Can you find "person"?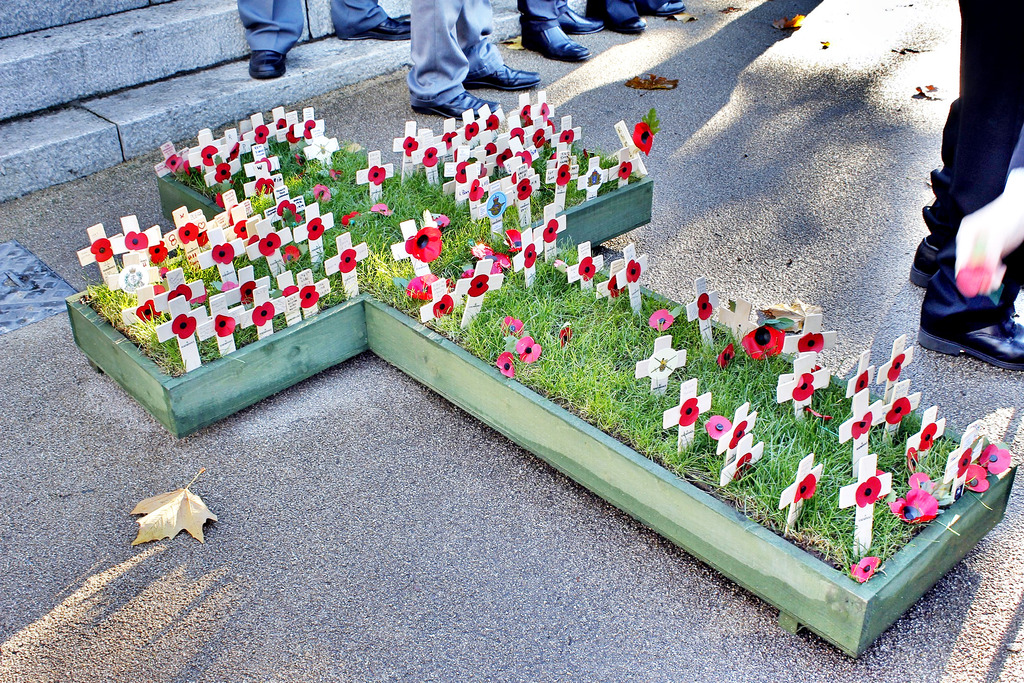
Yes, bounding box: 515:0:603:59.
